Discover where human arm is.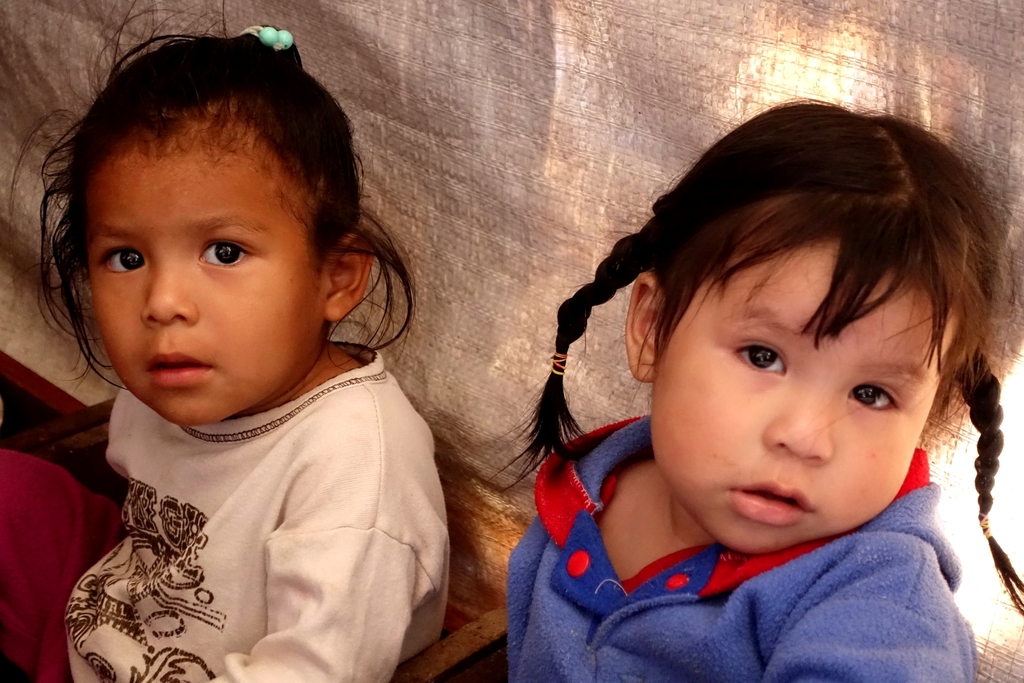
Discovered at bbox(205, 452, 411, 682).
